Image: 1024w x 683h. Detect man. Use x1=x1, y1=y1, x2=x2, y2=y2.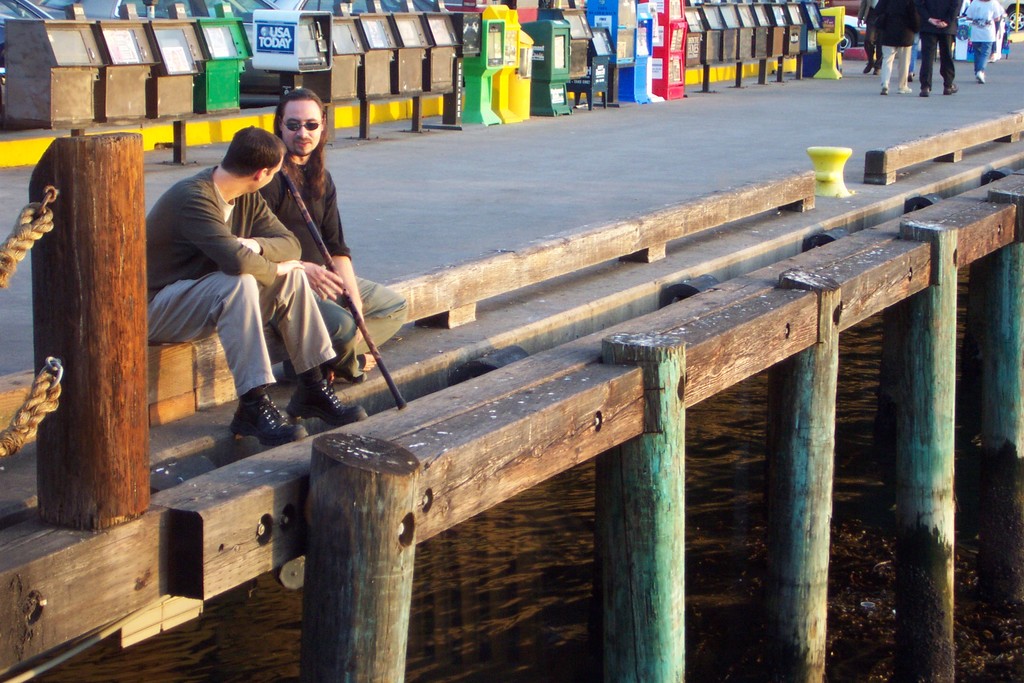
x1=145, y1=125, x2=367, y2=445.
